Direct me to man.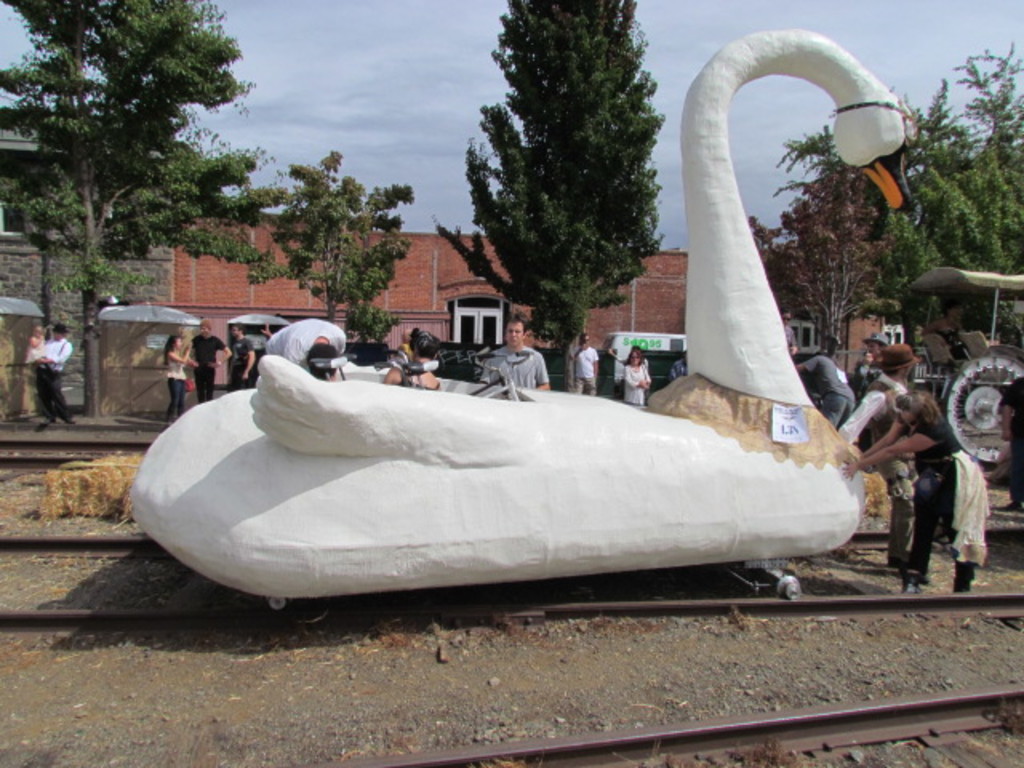
Direction: BBox(838, 341, 925, 566).
